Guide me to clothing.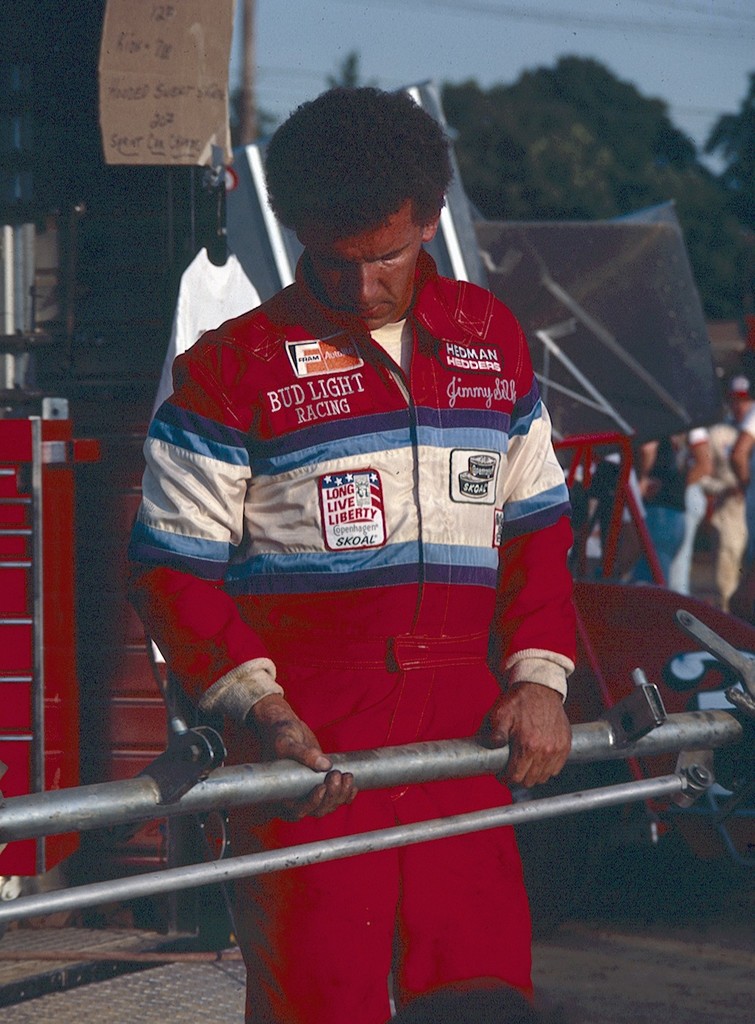
Guidance: bbox=[742, 412, 754, 442].
